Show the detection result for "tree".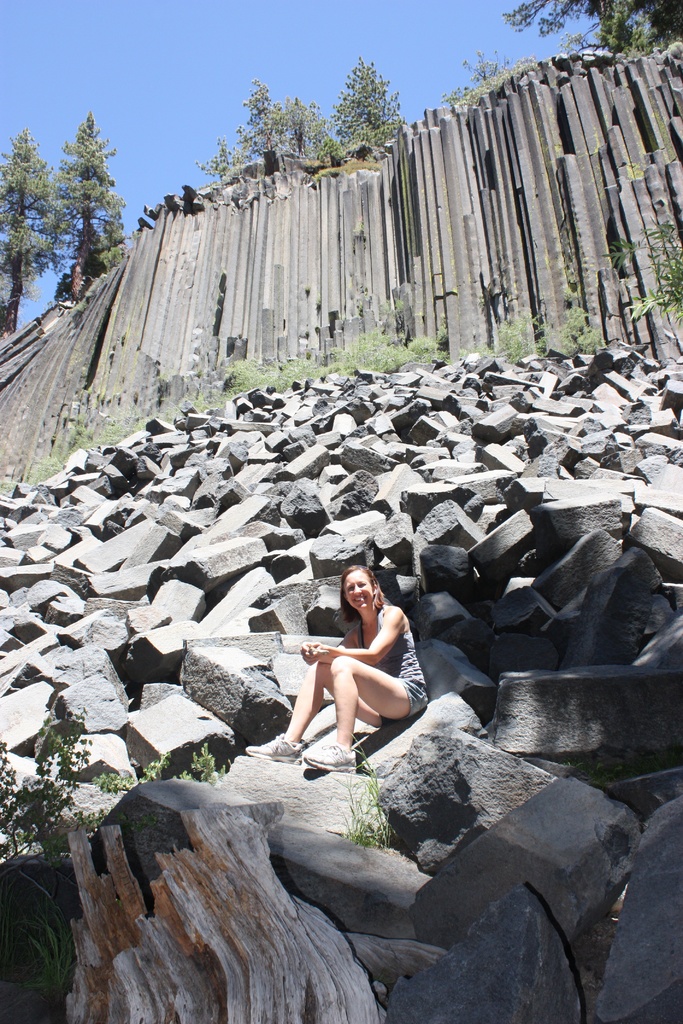
bbox(331, 63, 402, 138).
